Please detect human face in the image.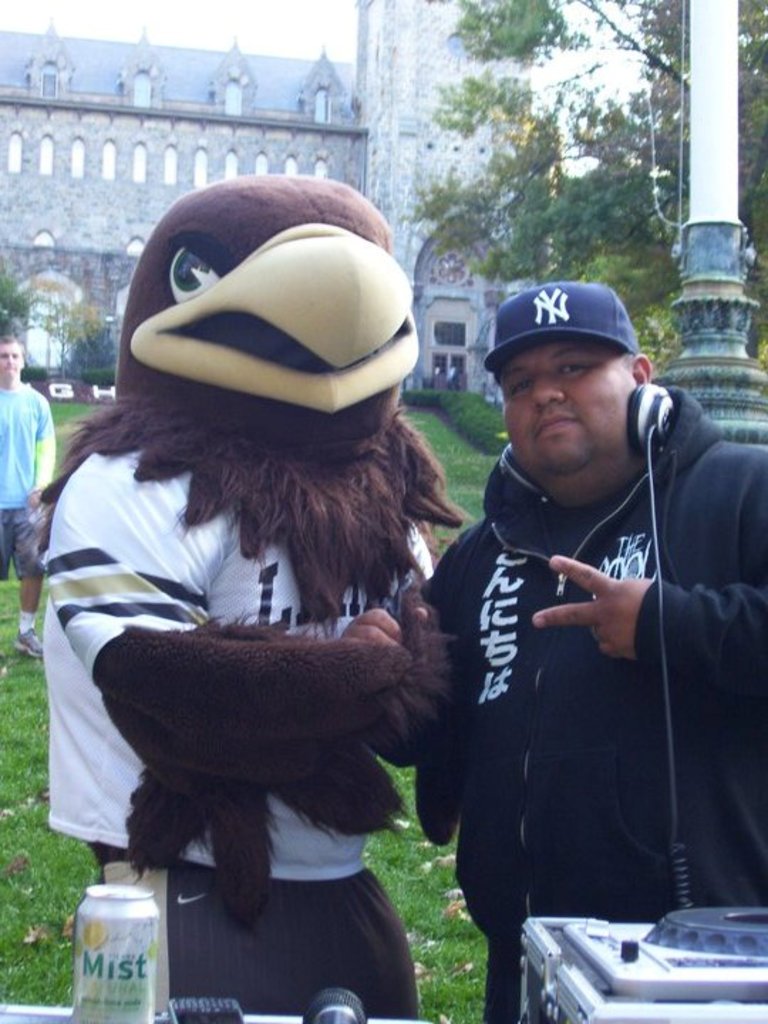
[501,346,646,488].
